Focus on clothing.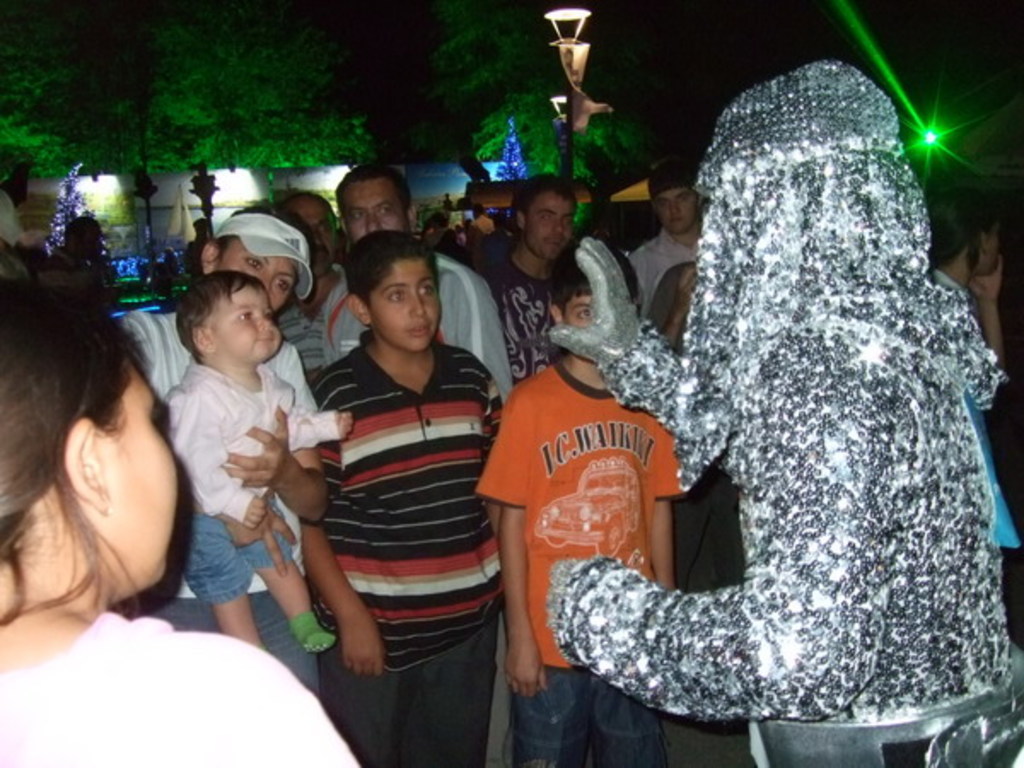
Focused at select_region(934, 259, 1017, 556).
